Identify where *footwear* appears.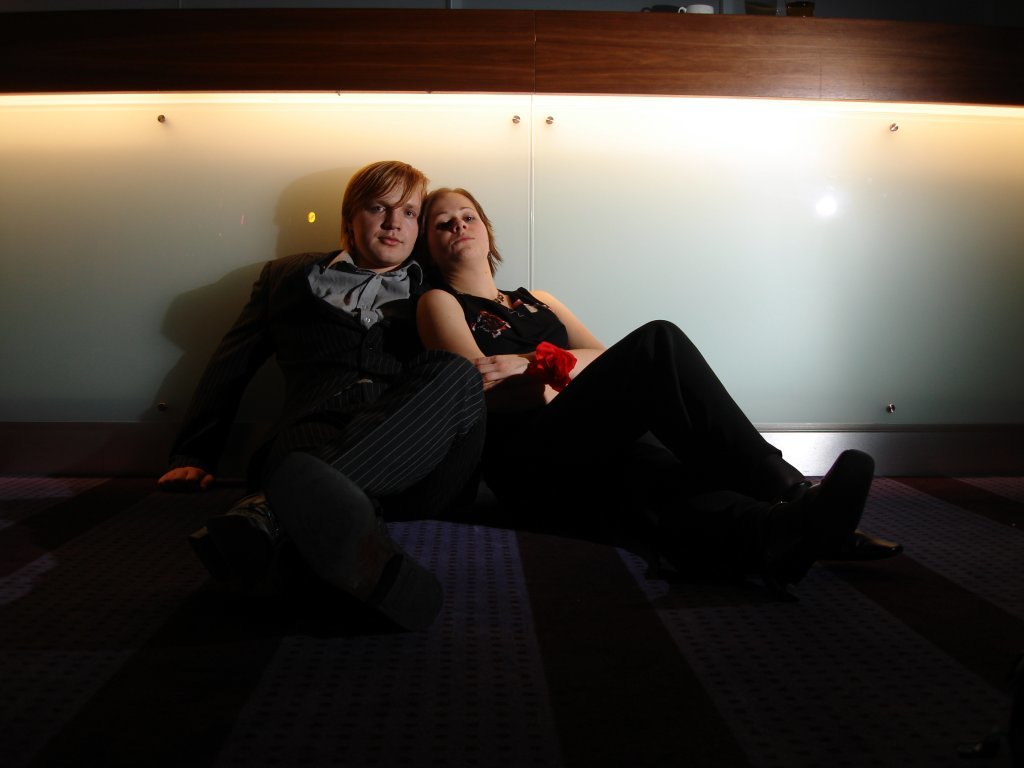
Appears at box(270, 449, 441, 624).
